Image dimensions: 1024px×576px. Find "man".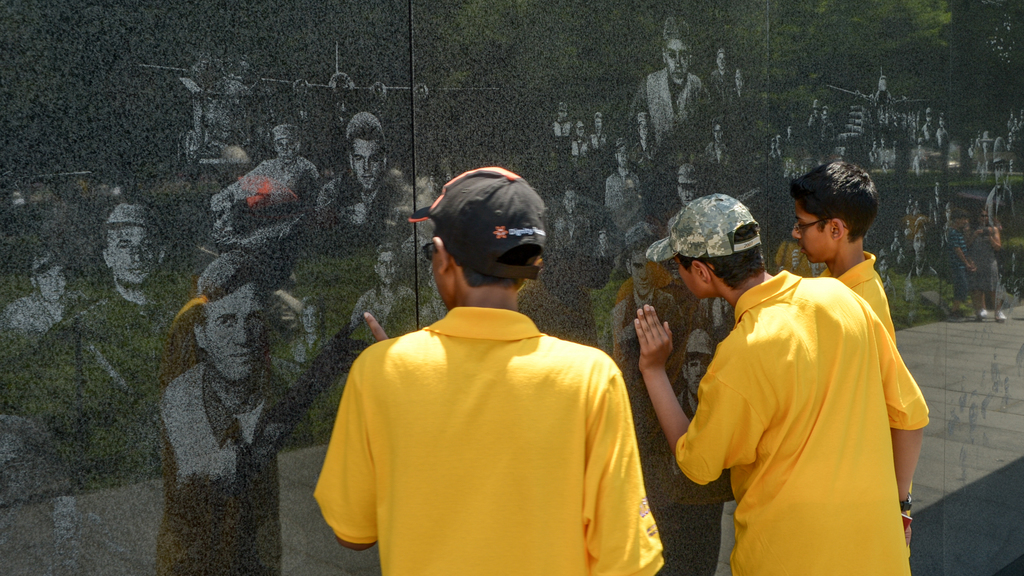
bbox=(626, 10, 716, 160).
